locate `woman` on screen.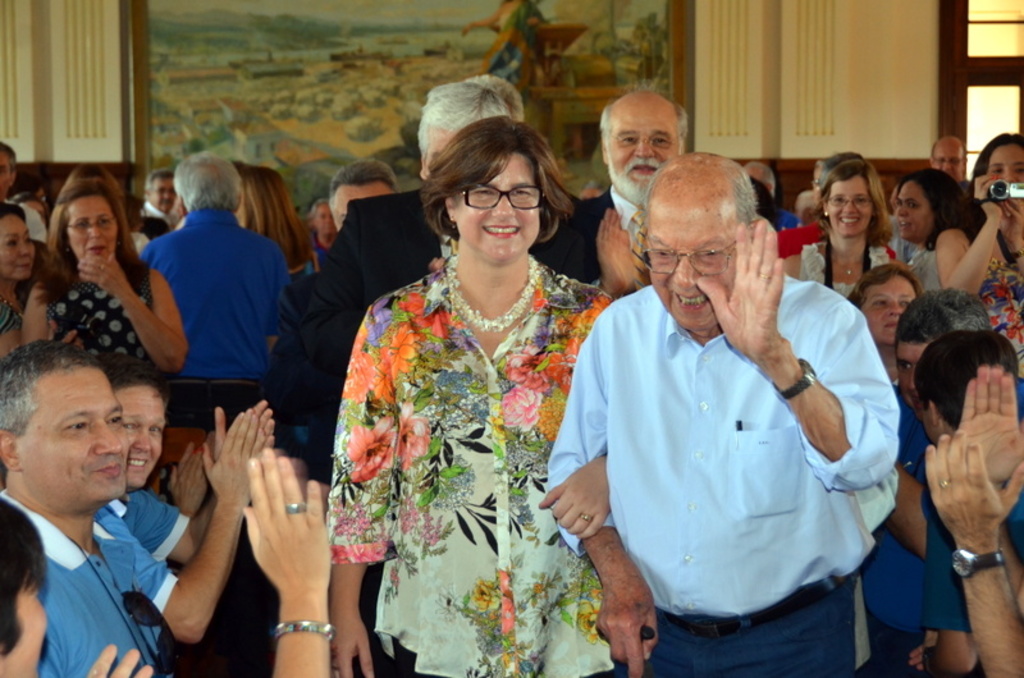
On screen at pyautogui.locateOnScreen(0, 198, 84, 363).
